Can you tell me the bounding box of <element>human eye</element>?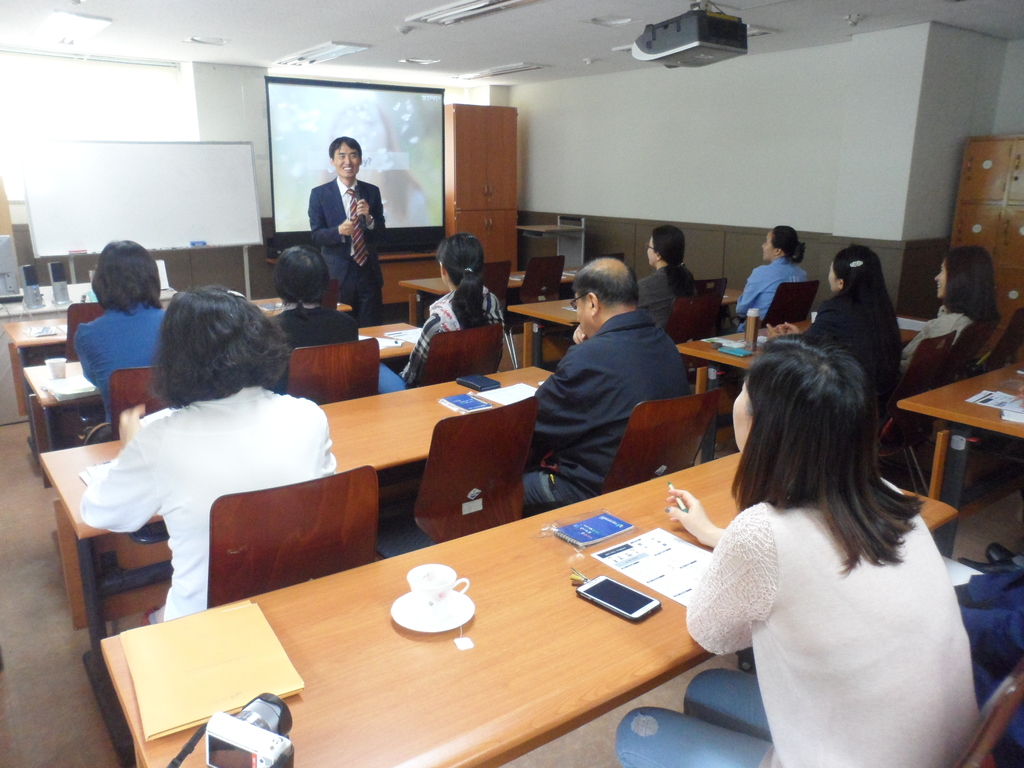
(x1=335, y1=154, x2=349, y2=161).
